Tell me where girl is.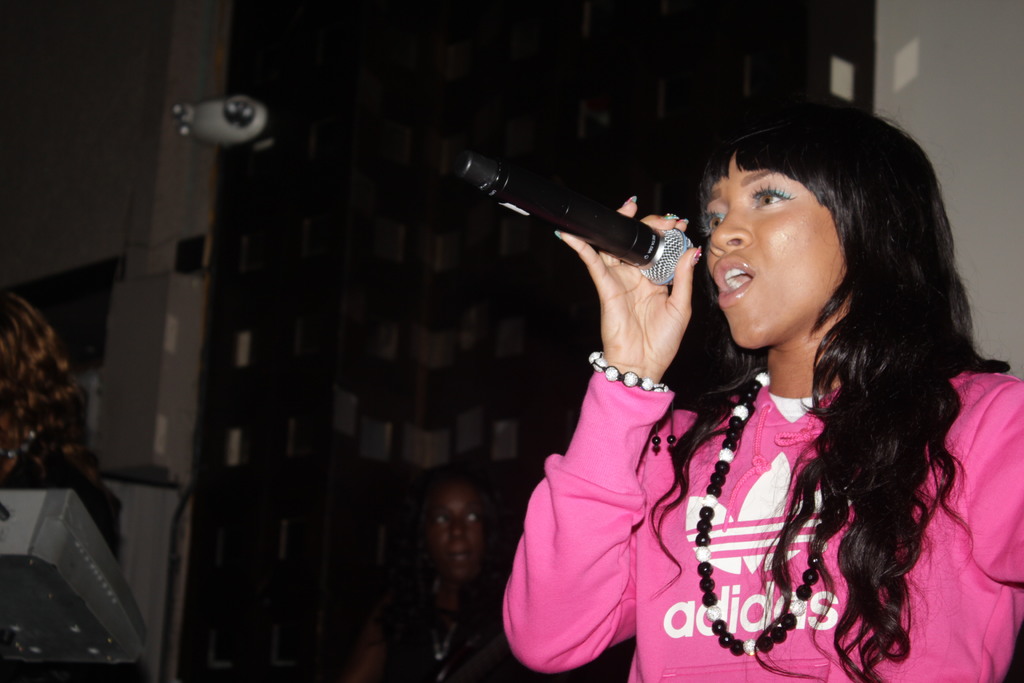
girl is at [504,102,1023,682].
